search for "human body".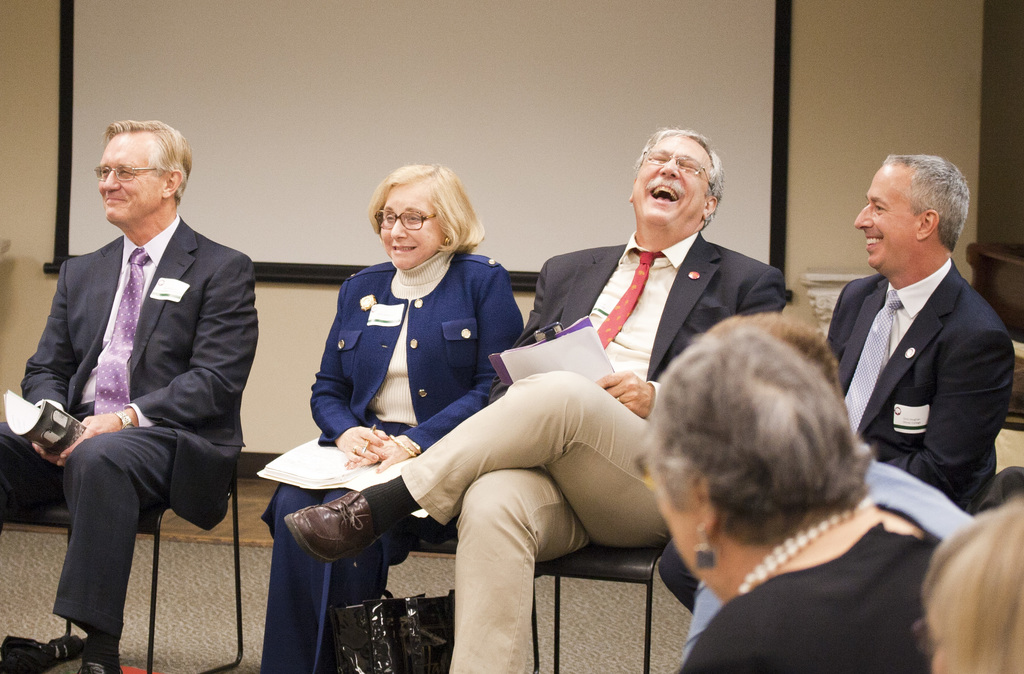
Found at (x1=260, y1=163, x2=529, y2=673).
